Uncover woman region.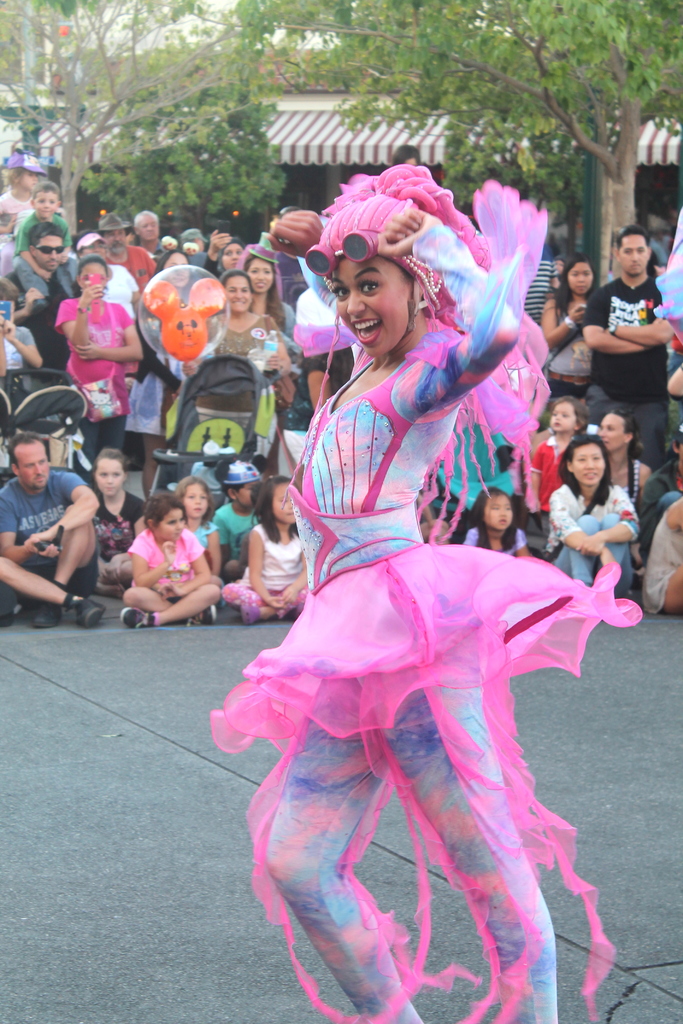
Uncovered: [240, 253, 296, 346].
